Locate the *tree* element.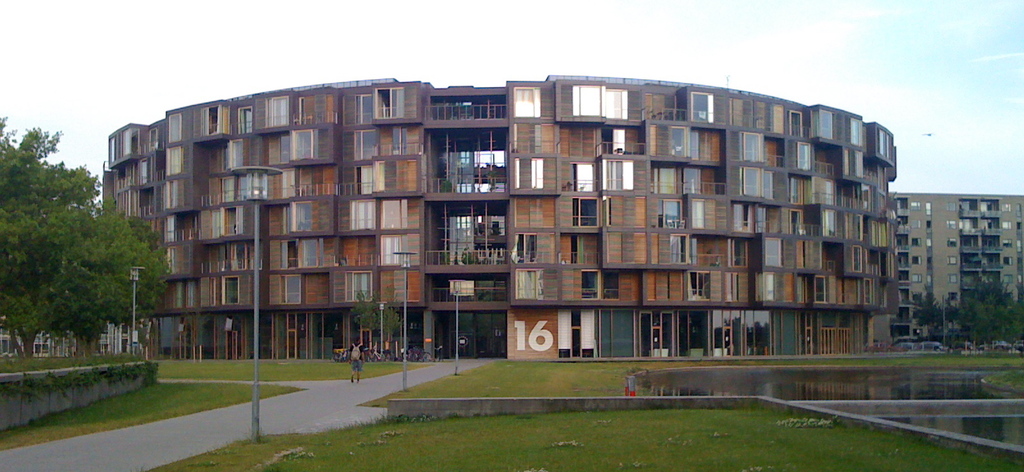
Element bbox: region(954, 291, 1018, 356).
